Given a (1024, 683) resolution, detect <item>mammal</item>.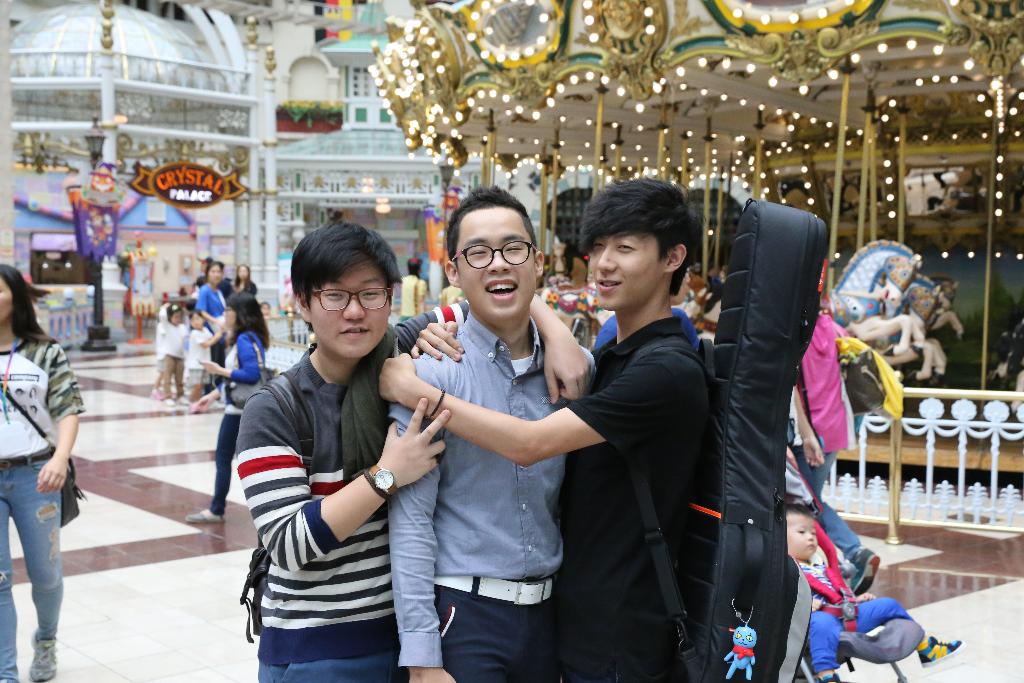
{"x1": 390, "y1": 183, "x2": 593, "y2": 682}.
